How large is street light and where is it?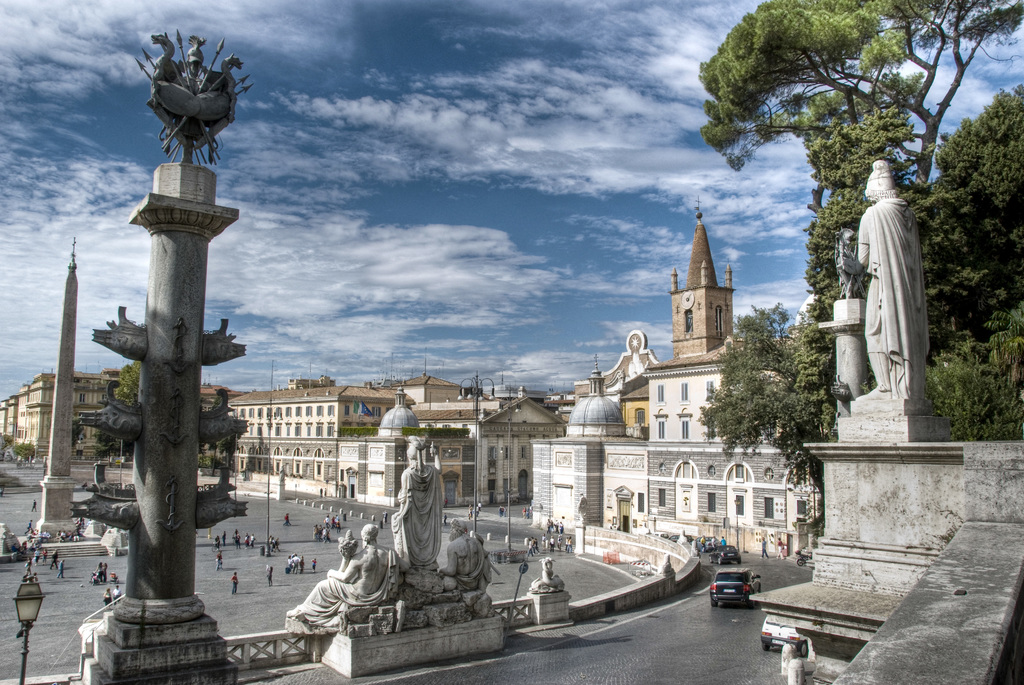
Bounding box: <bbox>256, 358, 286, 558</bbox>.
